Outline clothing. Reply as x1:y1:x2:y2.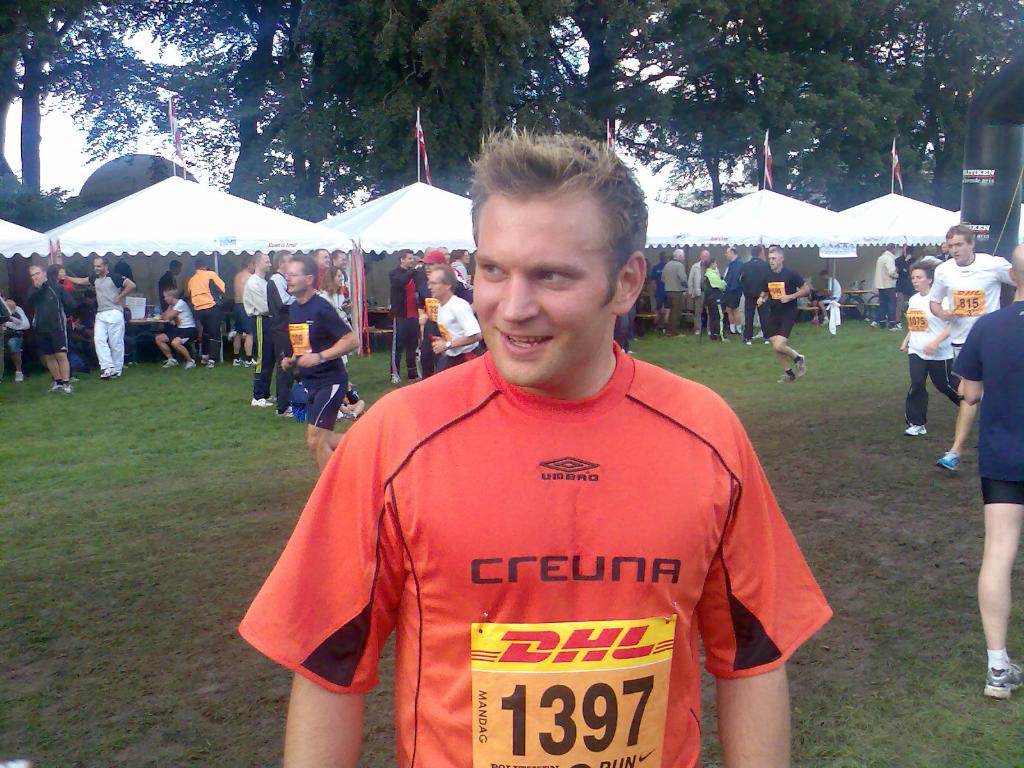
652:261:673:310.
